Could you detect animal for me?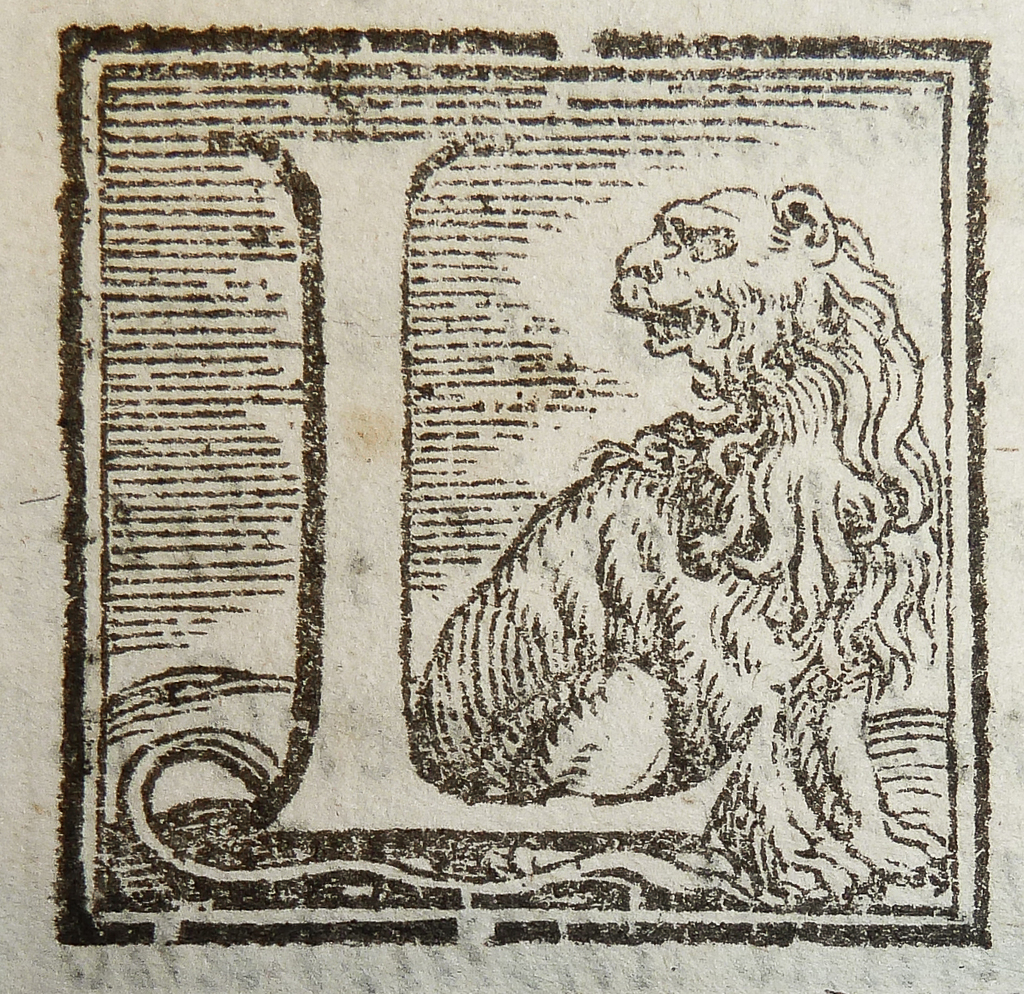
Detection result: bbox(416, 181, 941, 921).
